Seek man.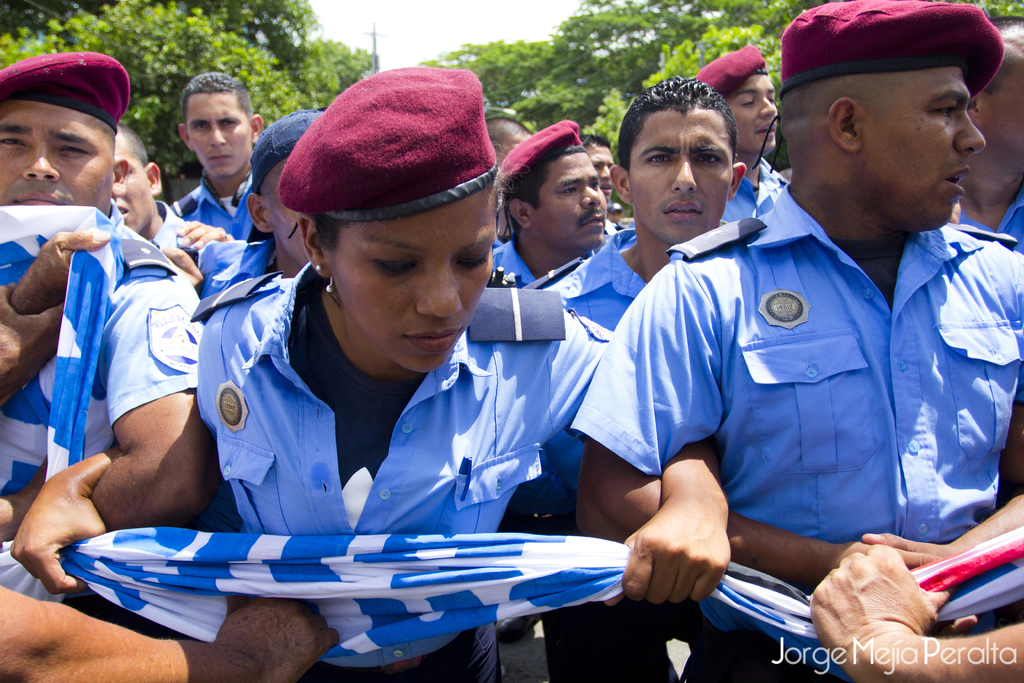
[0,43,225,602].
